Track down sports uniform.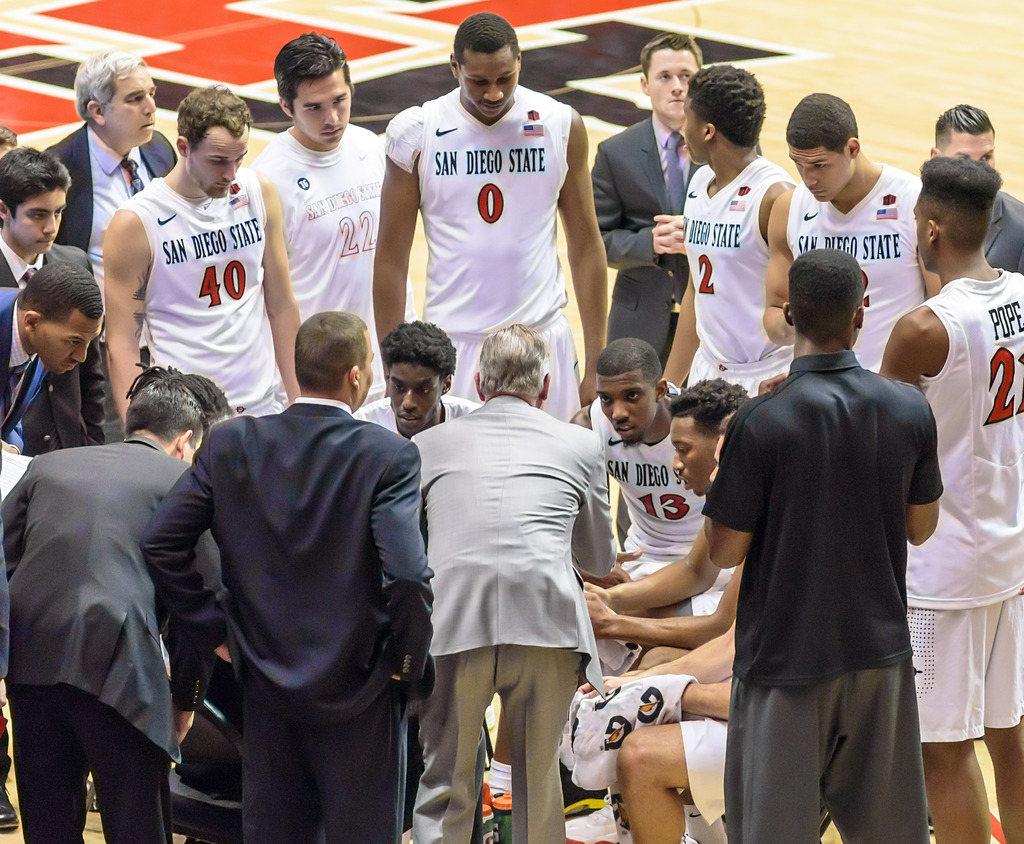
Tracked to box(145, 170, 298, 412).
